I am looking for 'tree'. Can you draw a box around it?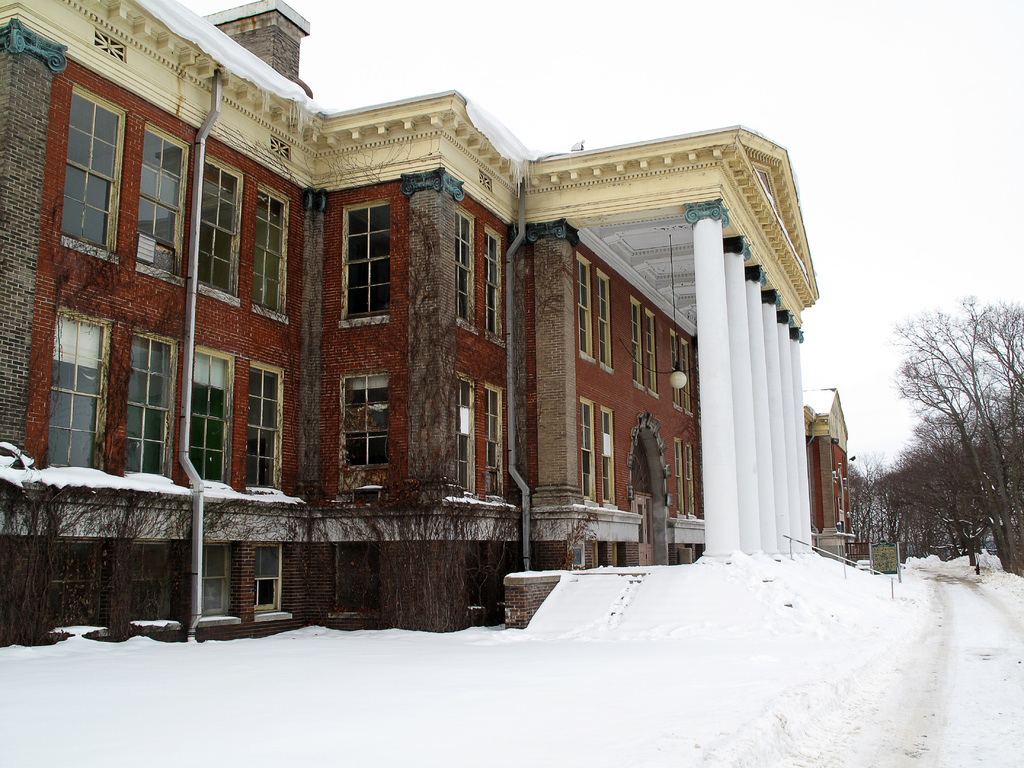
Sure, the bounding box is [x1=897, y1=293, x2=1023, y2=584].
